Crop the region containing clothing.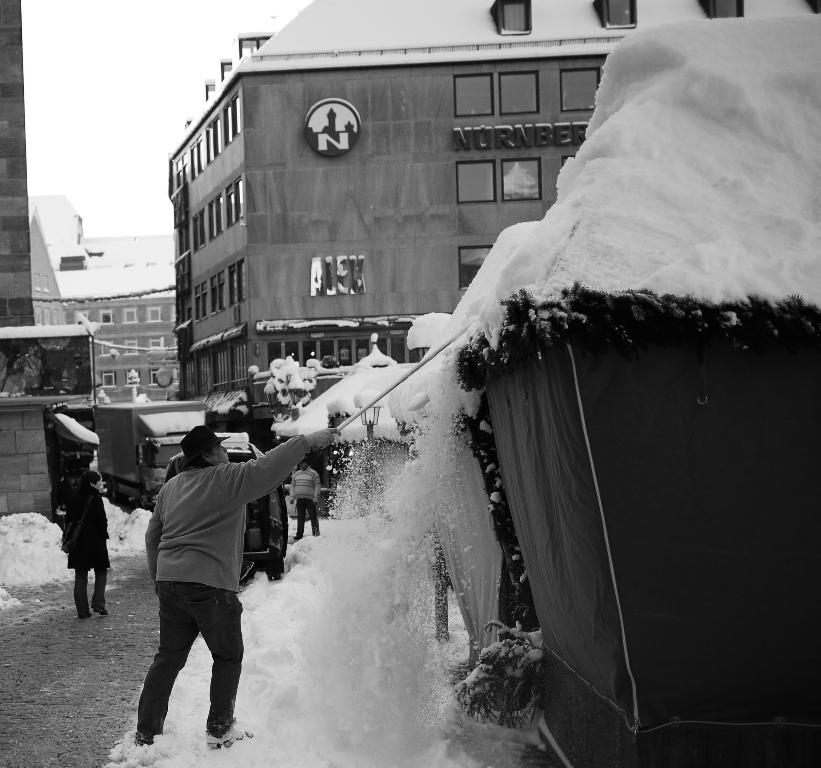
Crop region: left=58, top=481, right=115, bottom=617.
